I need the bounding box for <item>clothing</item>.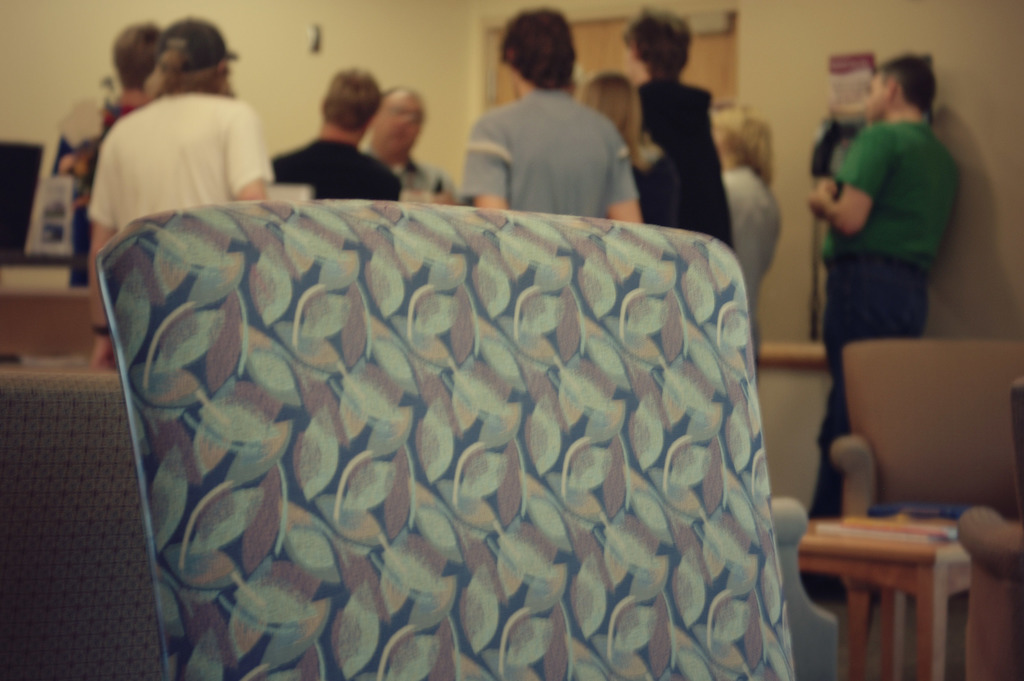
Here it is: (813, 110, 955, 521).
